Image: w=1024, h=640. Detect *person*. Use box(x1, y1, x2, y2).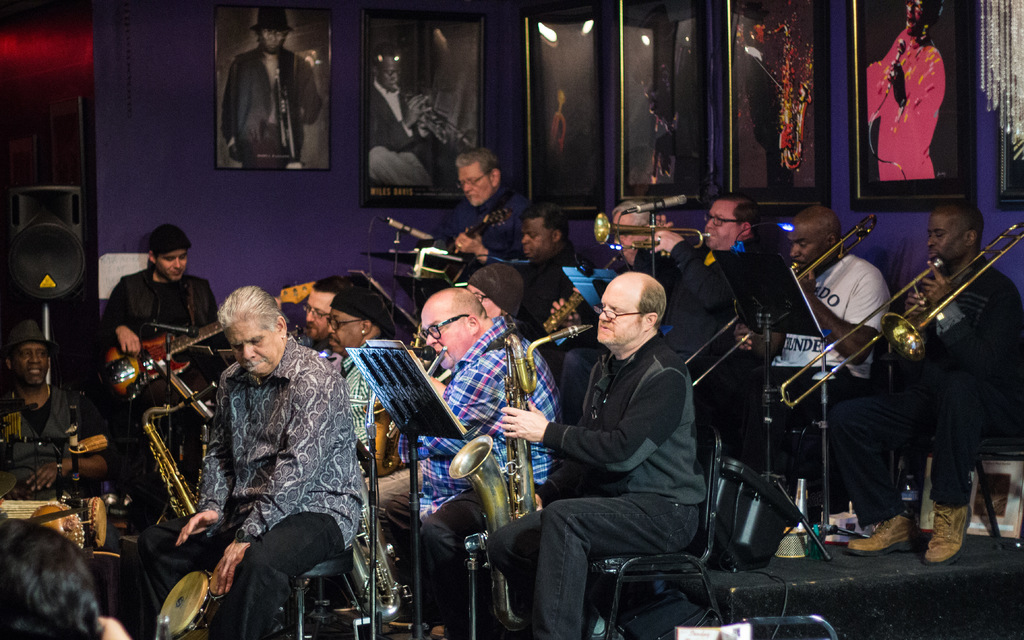
box(100, 217, 232, 480).
